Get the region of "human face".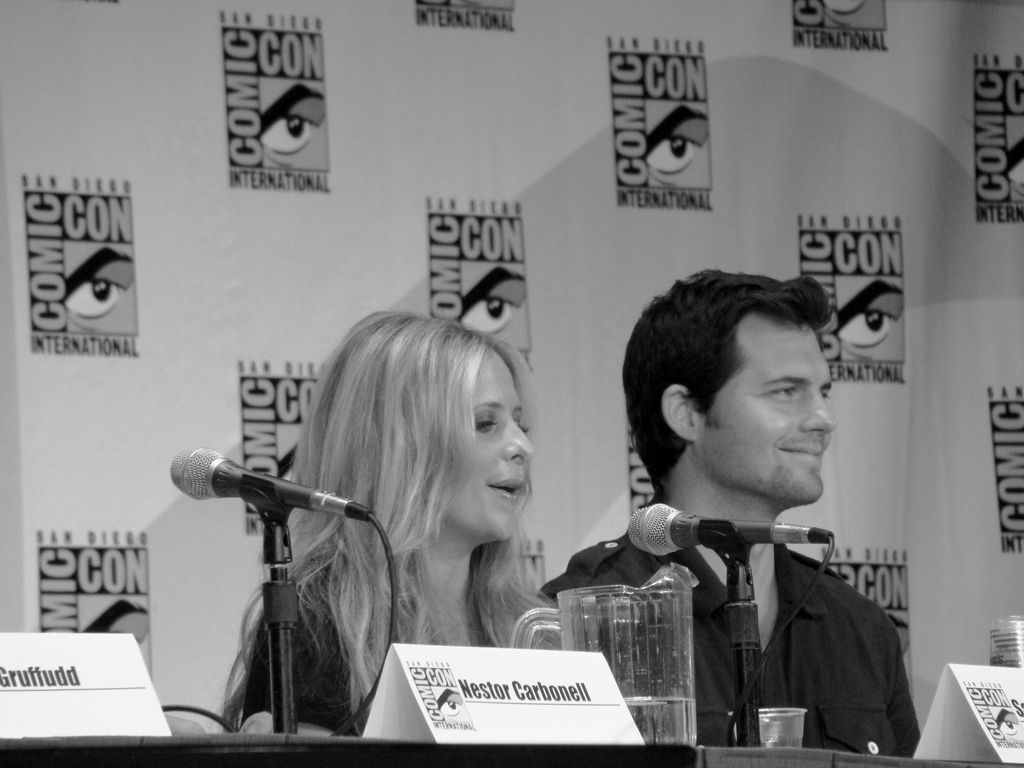
rect(430, 684, 472, 724).
